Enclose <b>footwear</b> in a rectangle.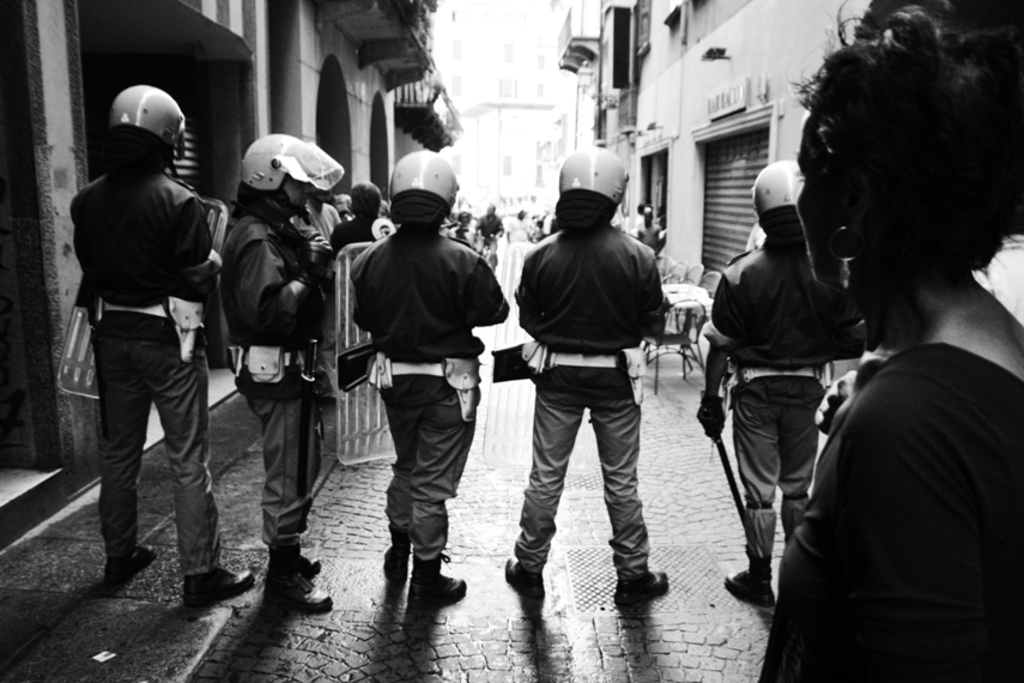
{"left": 719, "top": 551, "right": 780, "bottom": 612}.
